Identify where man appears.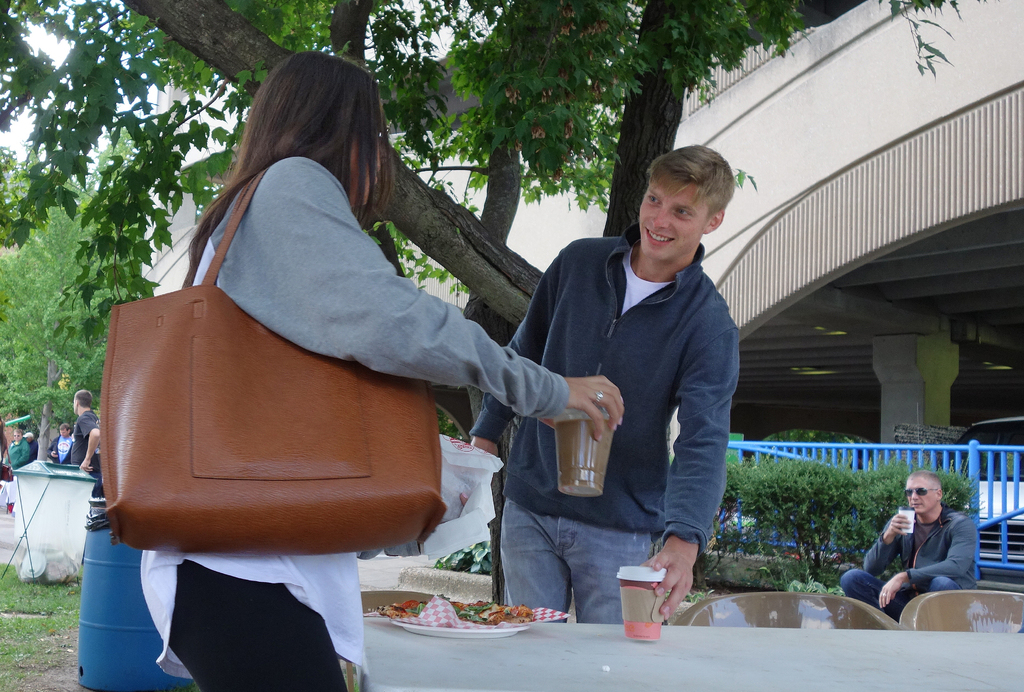
Appears at {"x1": 512, "y1": 128, "x2": 760, "y2": 629}.
